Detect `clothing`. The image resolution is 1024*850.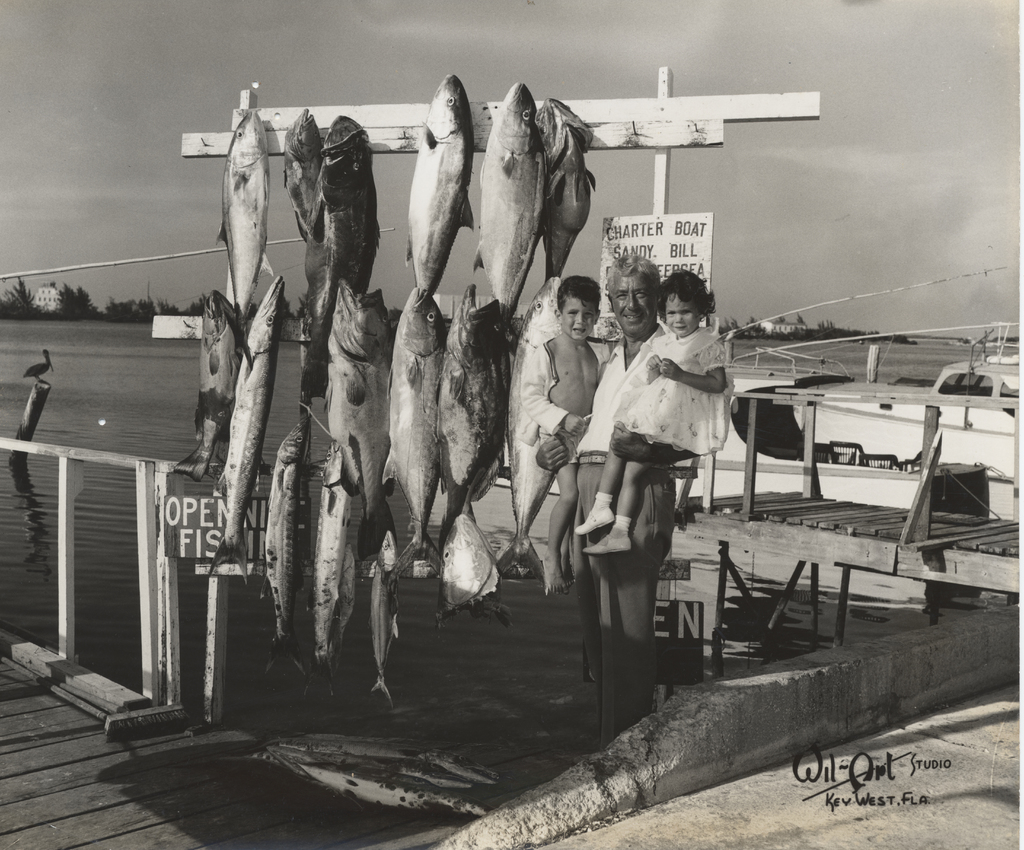
621,316,723,457.
